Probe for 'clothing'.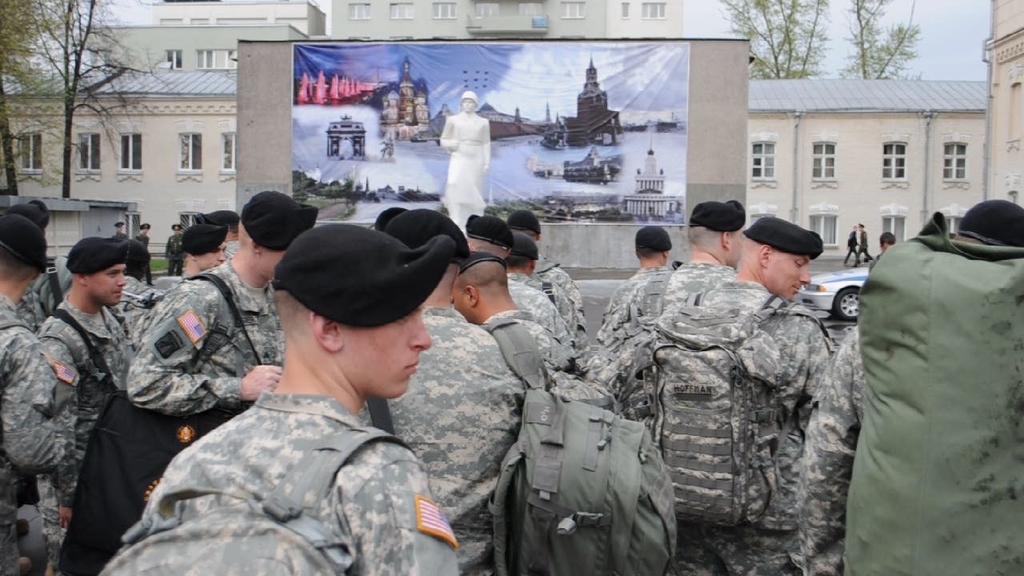
Probe result: [left=494, top=310, right=585, bottom=403].
